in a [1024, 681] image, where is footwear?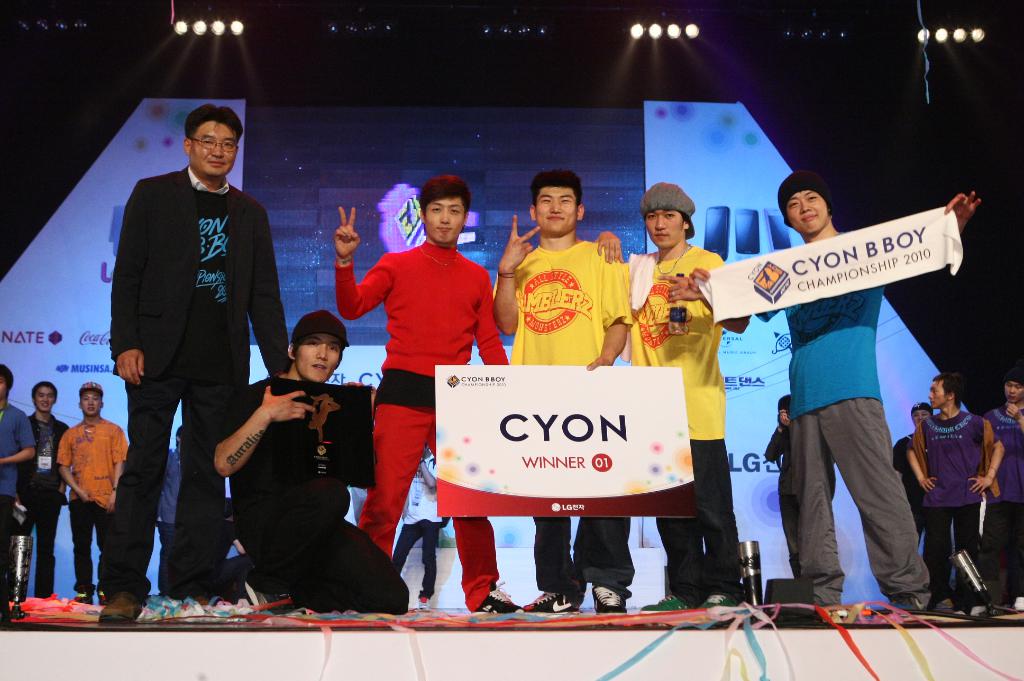
(x1=420, y1=595, x2=433, y2=610).
